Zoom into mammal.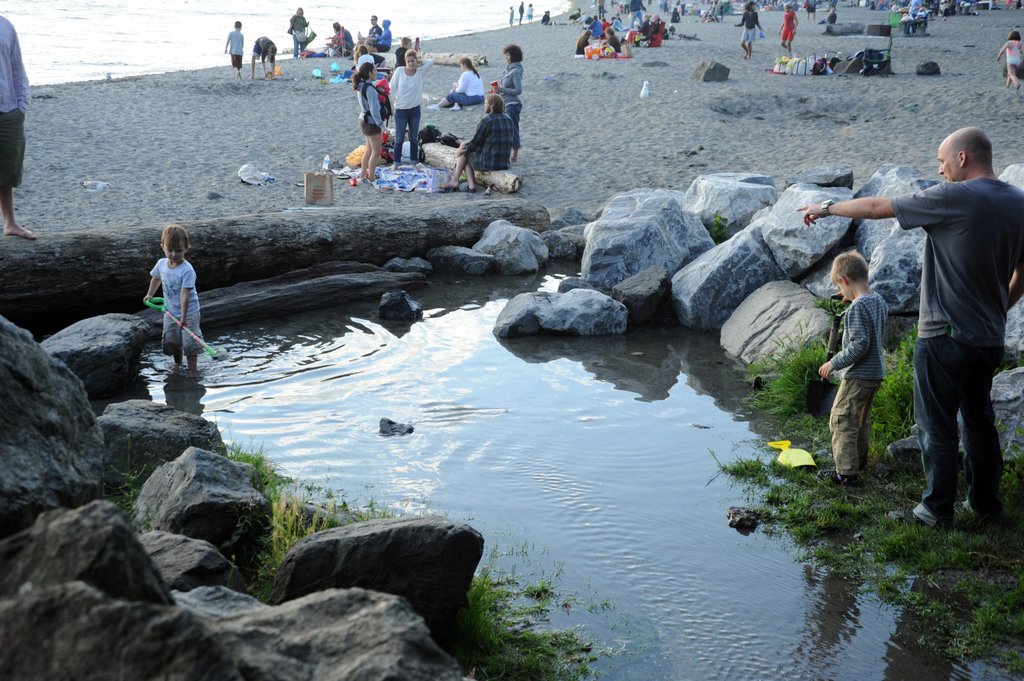
Zoom target: rect(386, 47, 433, 172).
